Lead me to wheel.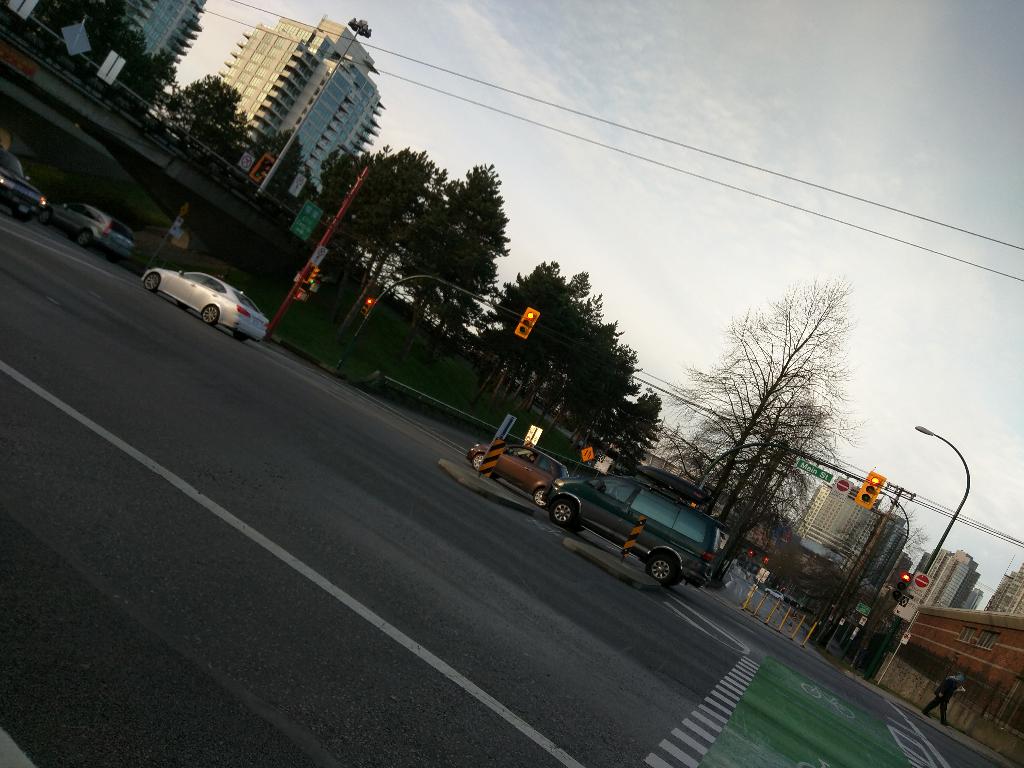
Lead to 202,308,218,322.
